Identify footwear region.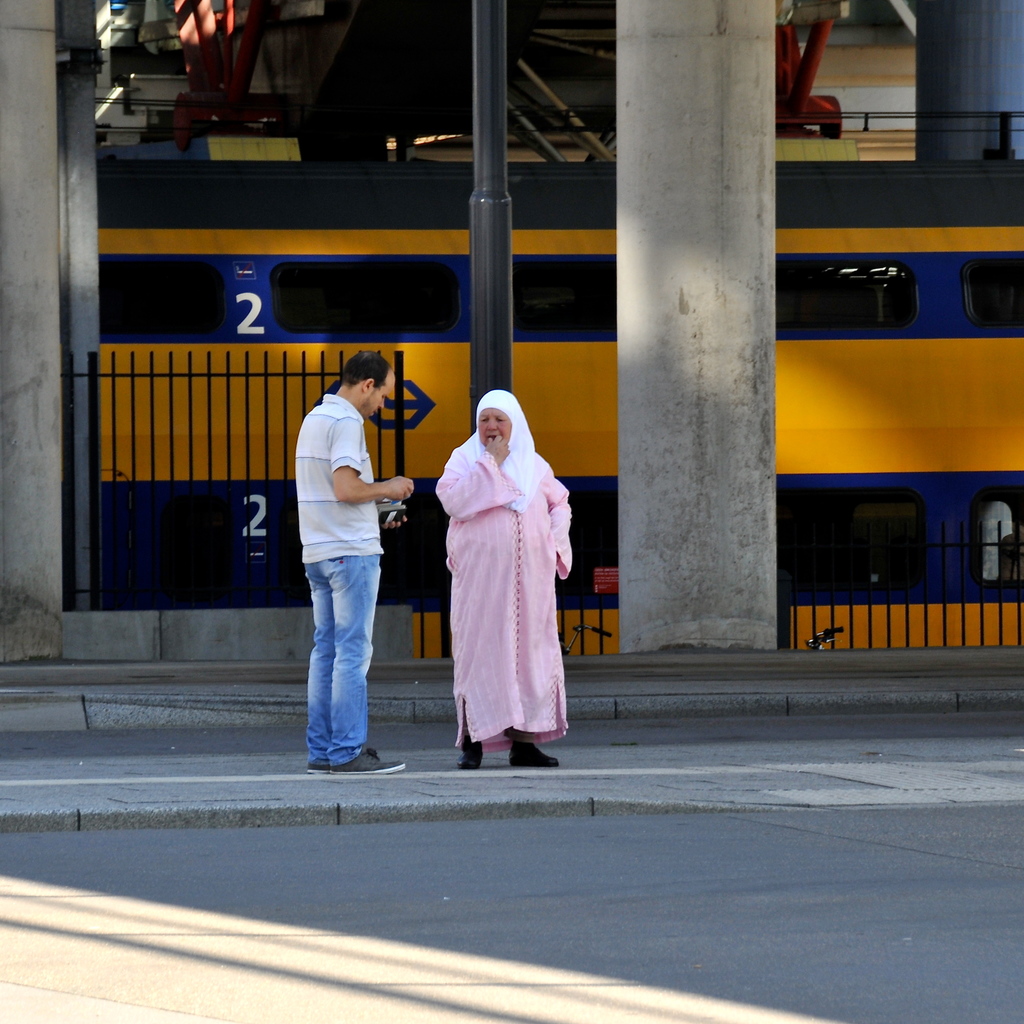
Region: <box>508,740,560,767</box>.
